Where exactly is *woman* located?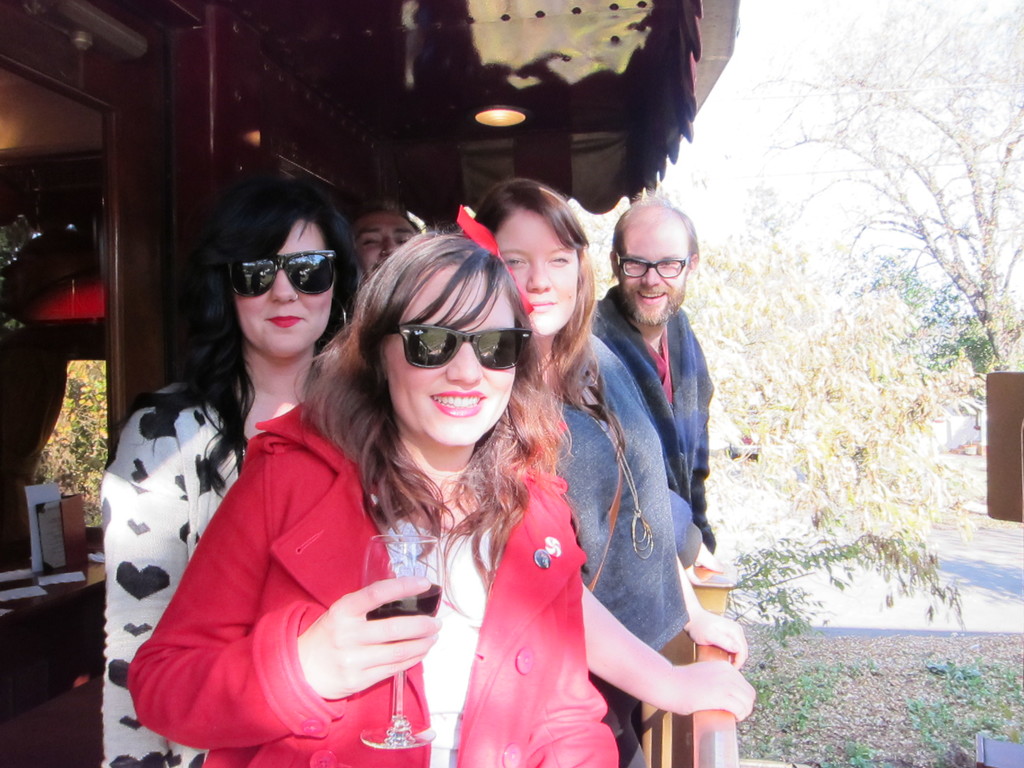
Its bounding box is crop(123, 236, 622, 767).
